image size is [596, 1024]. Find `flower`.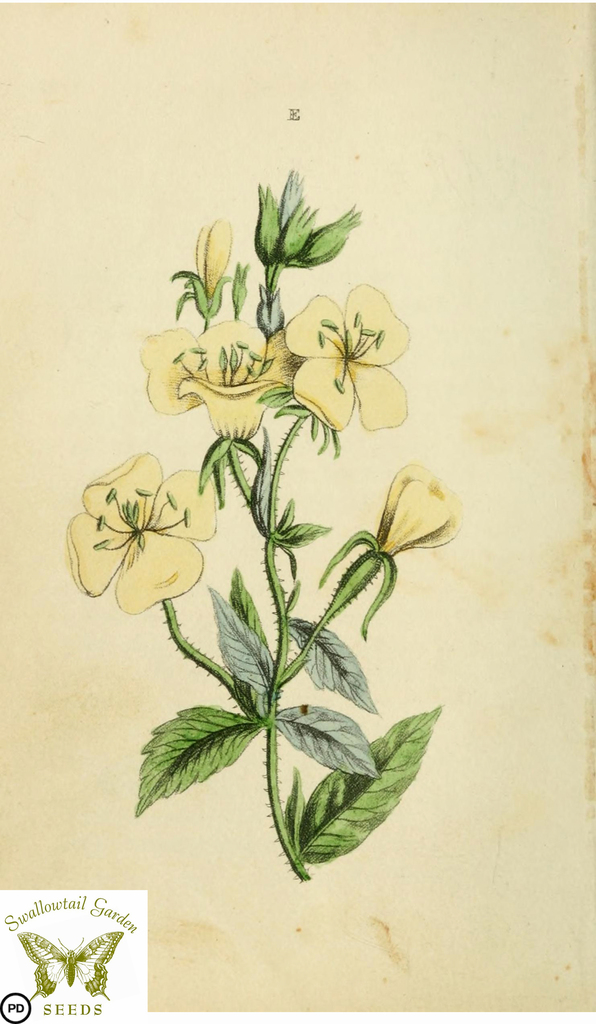
<box>61,449,220,616</box>.
